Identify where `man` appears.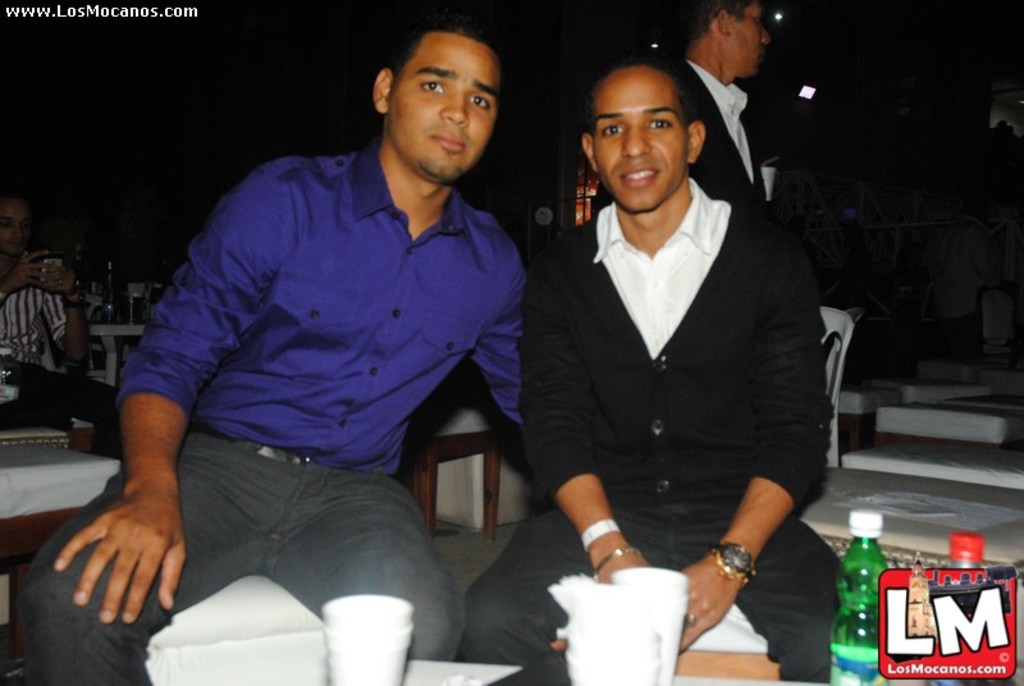
Appears at rect(598, 0, 776, 227).
